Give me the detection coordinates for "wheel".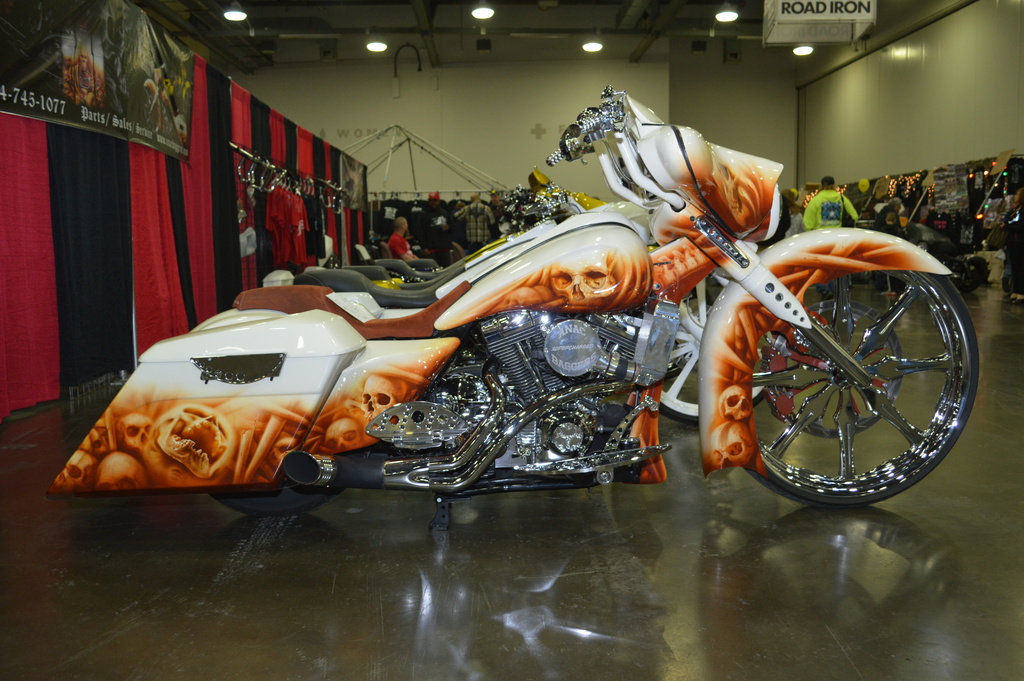
(724, 242, 984, 499).
